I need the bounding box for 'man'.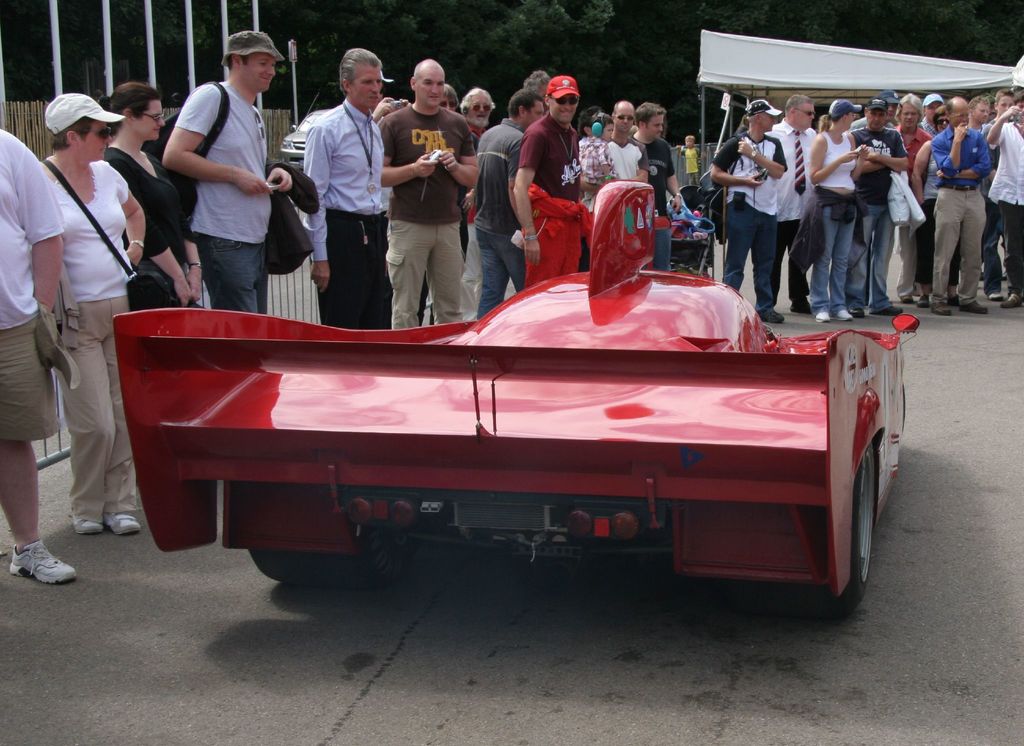
Here it is: 769,80,822,316.
